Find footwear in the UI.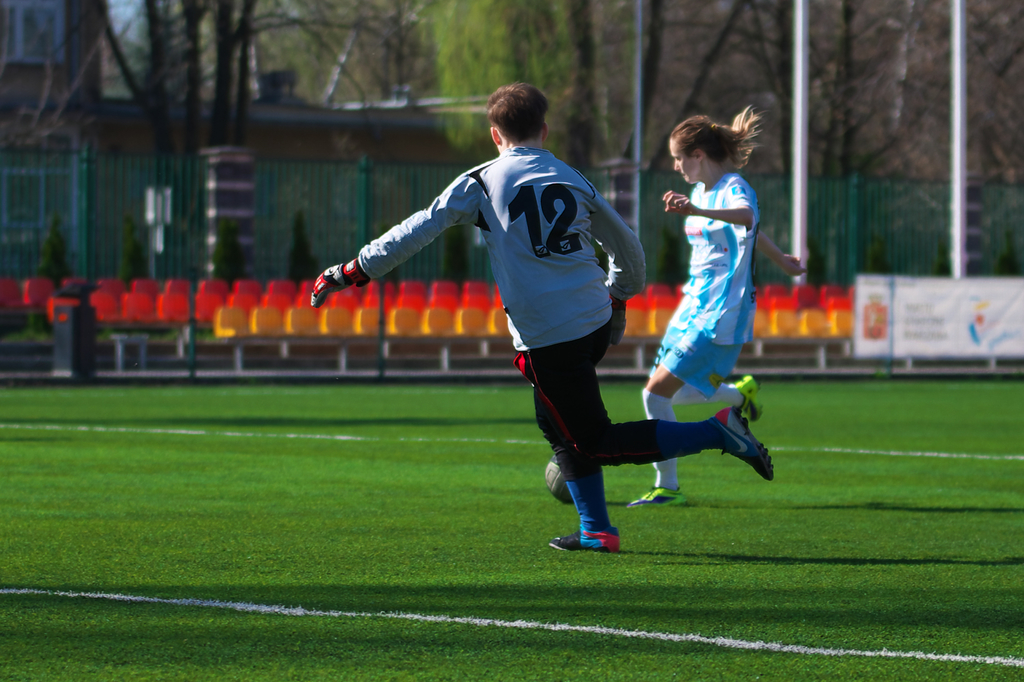
UI element at (735, 375, 759, 419).
